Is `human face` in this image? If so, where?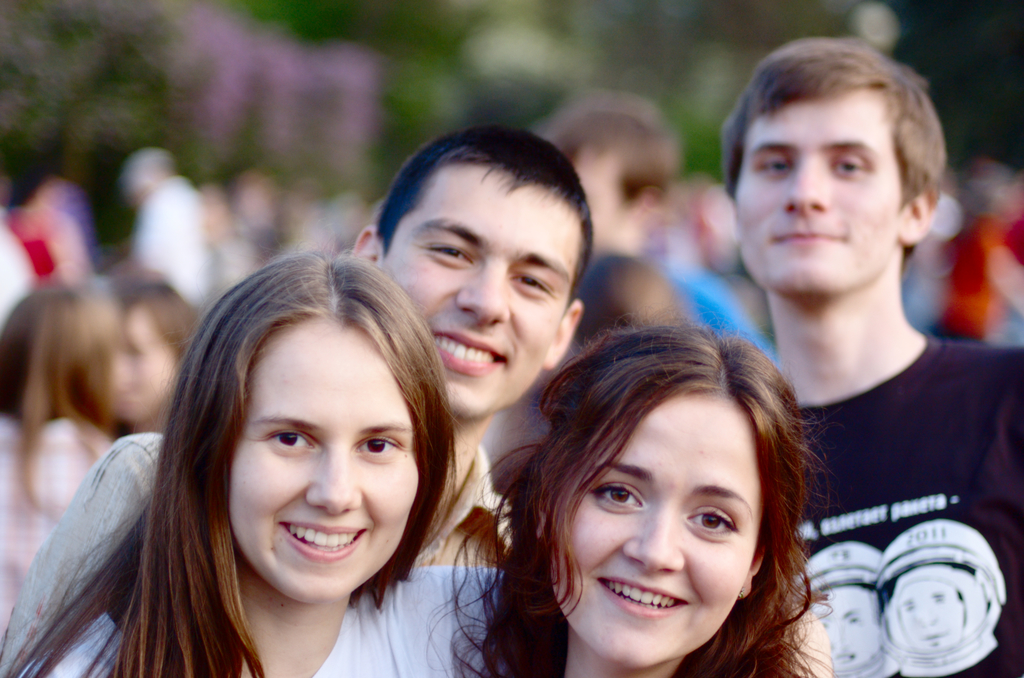
Yes, at {"left": 737, "top": 88, "right": 901, "bottom": 290}.
